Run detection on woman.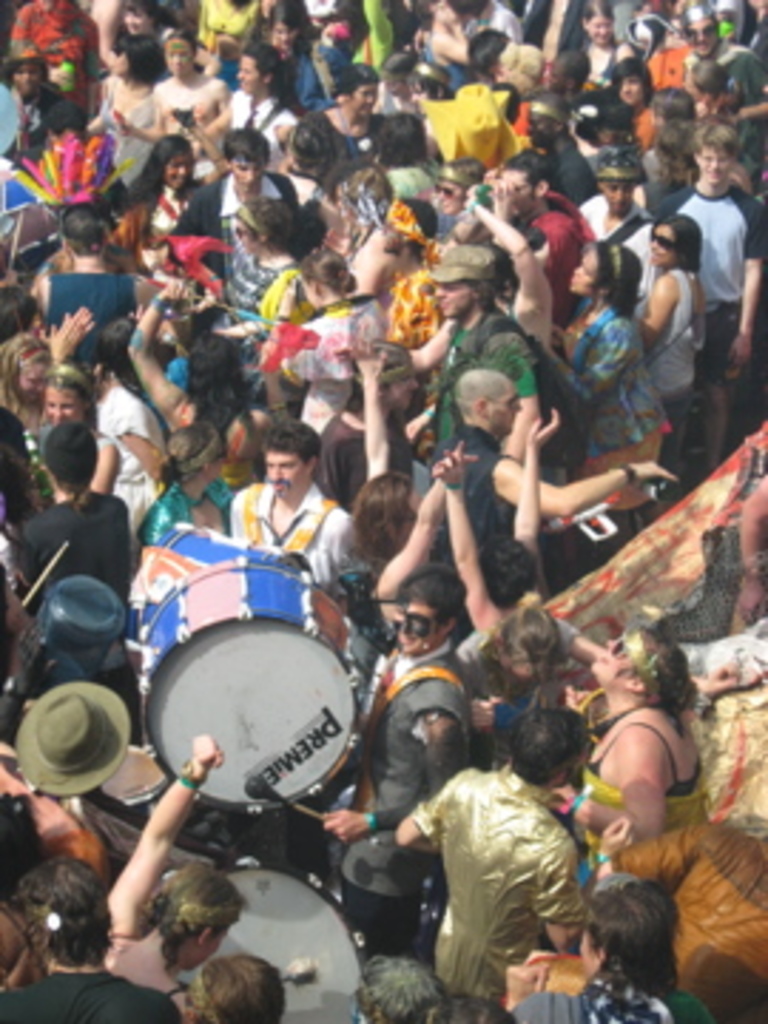
Result: x1=643 y1=216 x2=714 y2=415.
